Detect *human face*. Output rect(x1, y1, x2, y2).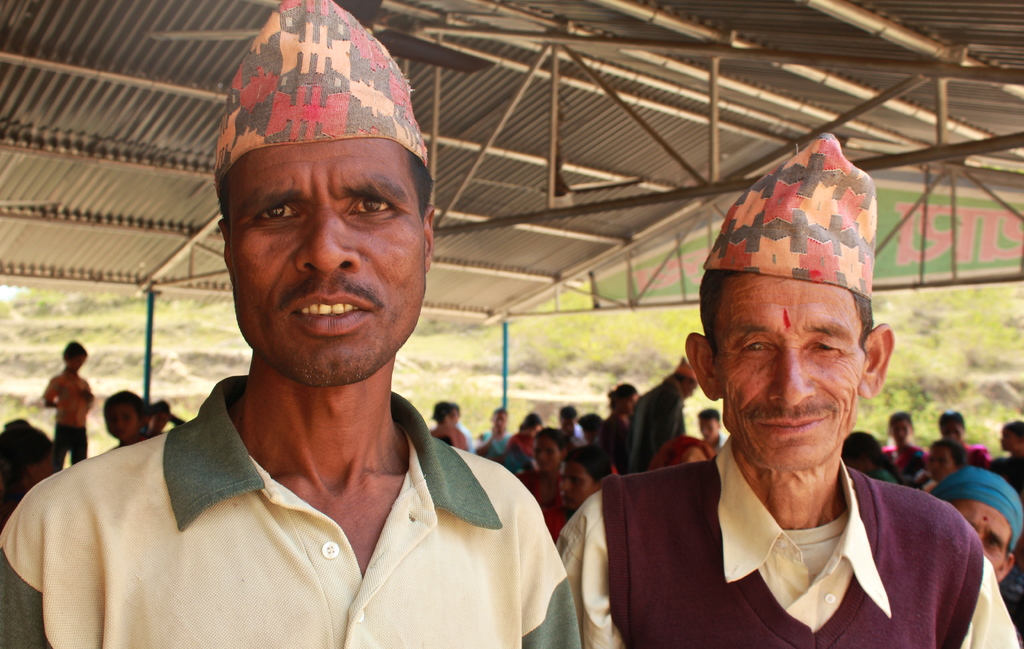
rect(102, 404, 138, 429).
